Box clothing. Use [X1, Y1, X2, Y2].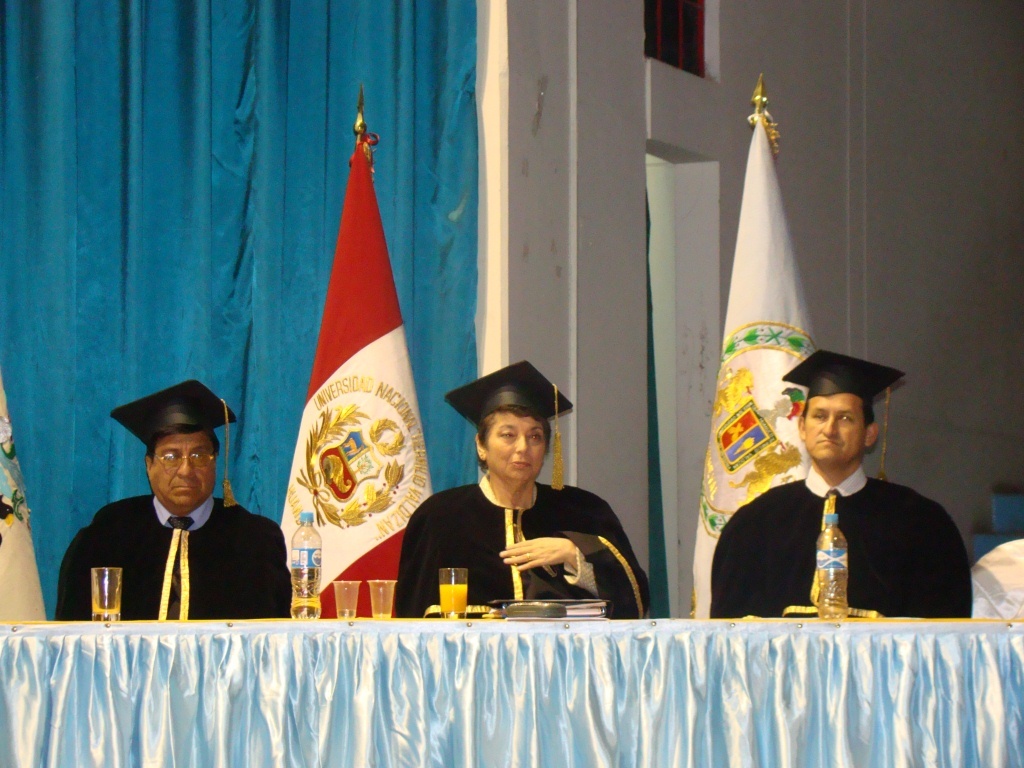
[718, 418, 965, 635].
